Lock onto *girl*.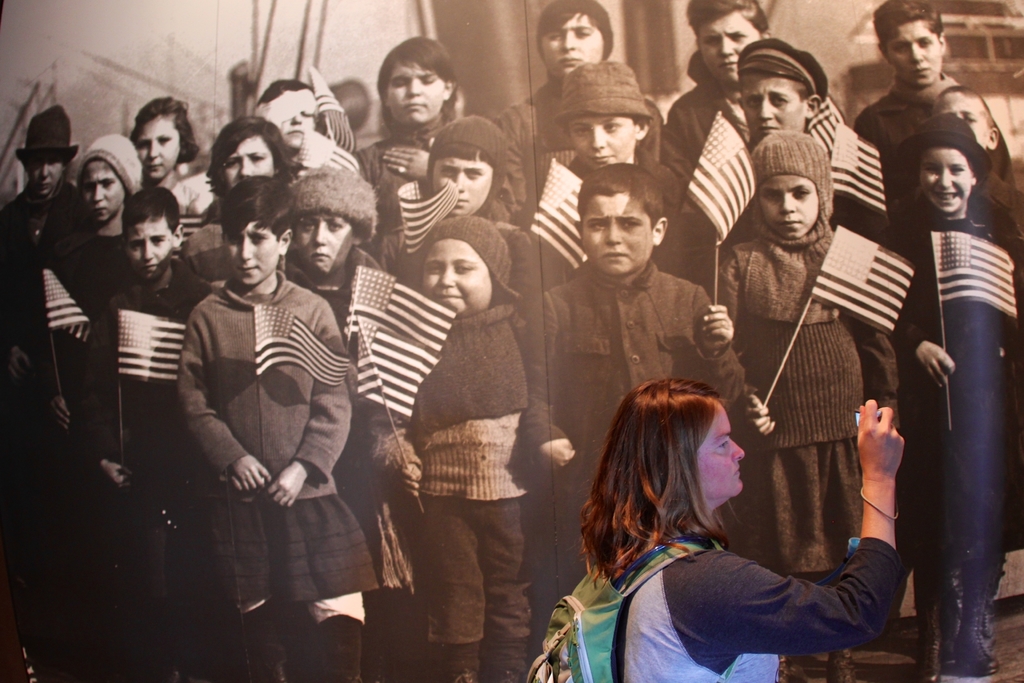
Locked: [173,204,384,682].
